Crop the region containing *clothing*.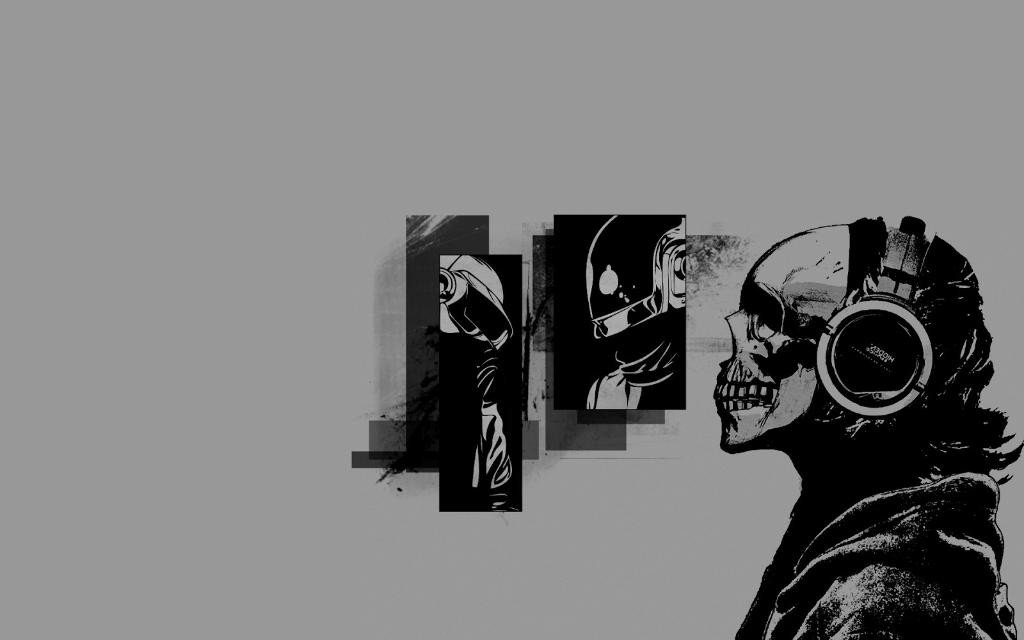
Crop region: pyautogui.locateOnScreen(460, 399, 515, 506).
